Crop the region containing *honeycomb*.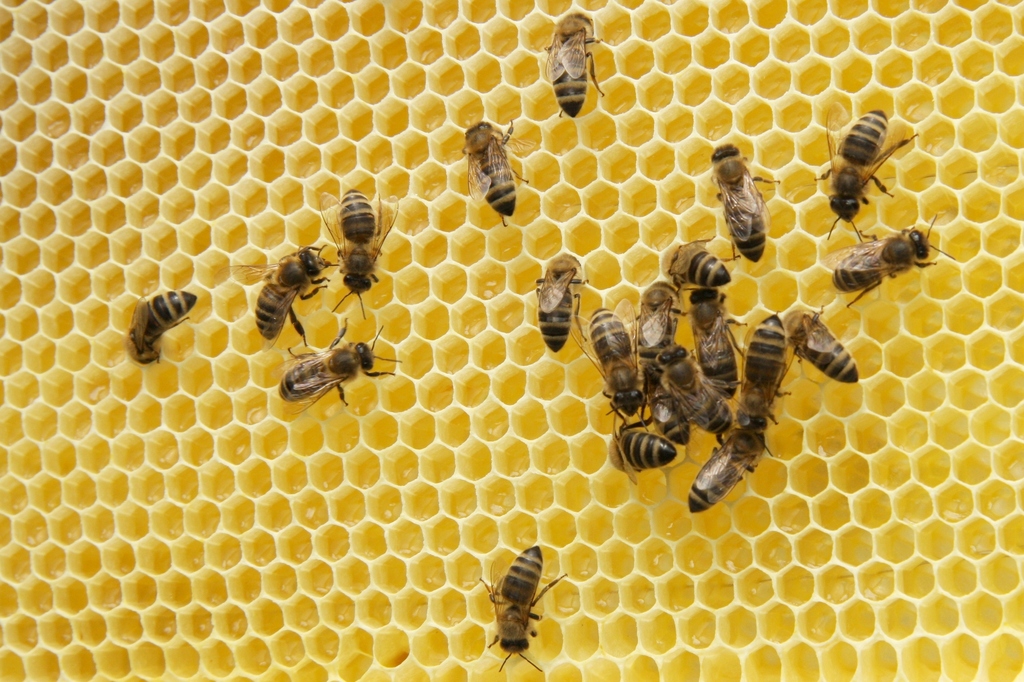
Crop region: bbox=[0, 0, 1023, 681].
